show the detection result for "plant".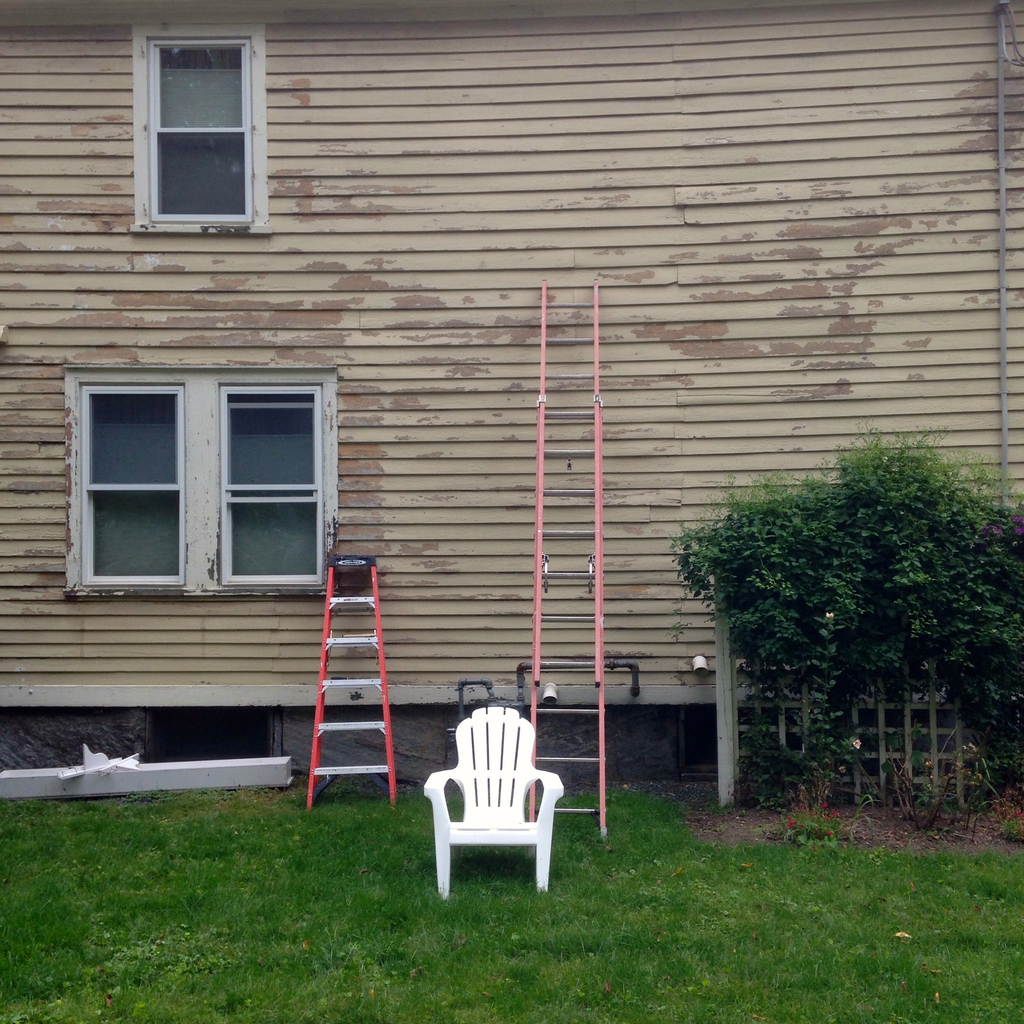
<box>908,744,982,829</box>.
